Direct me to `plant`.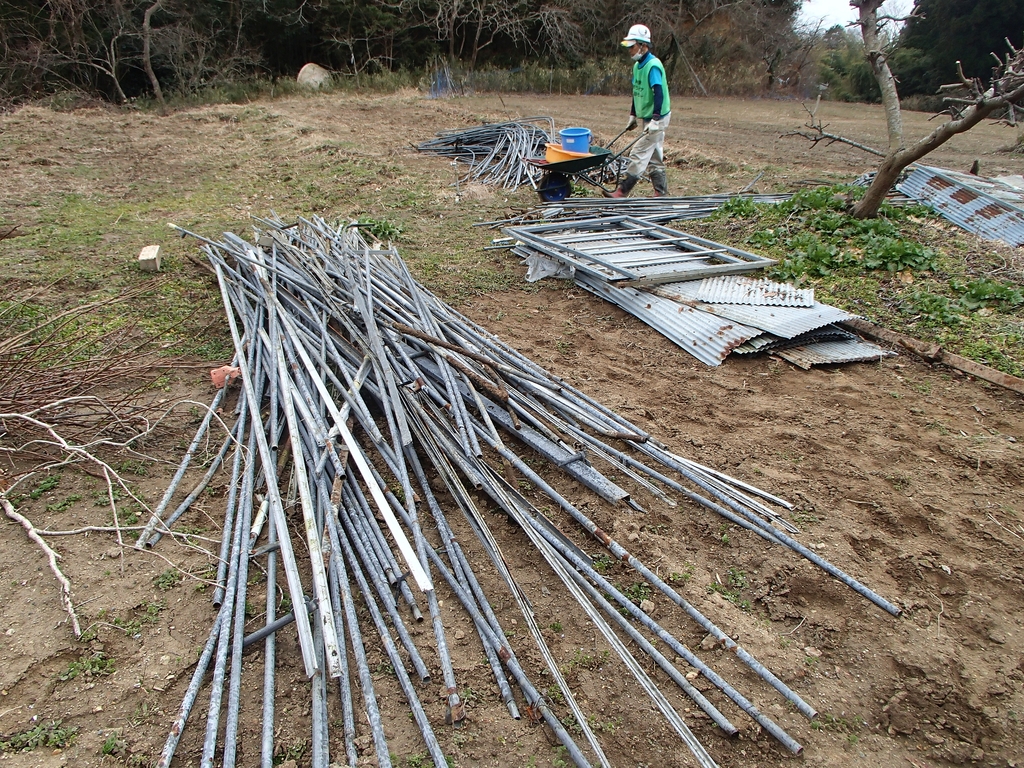
Direction: 240 74 265 104.
